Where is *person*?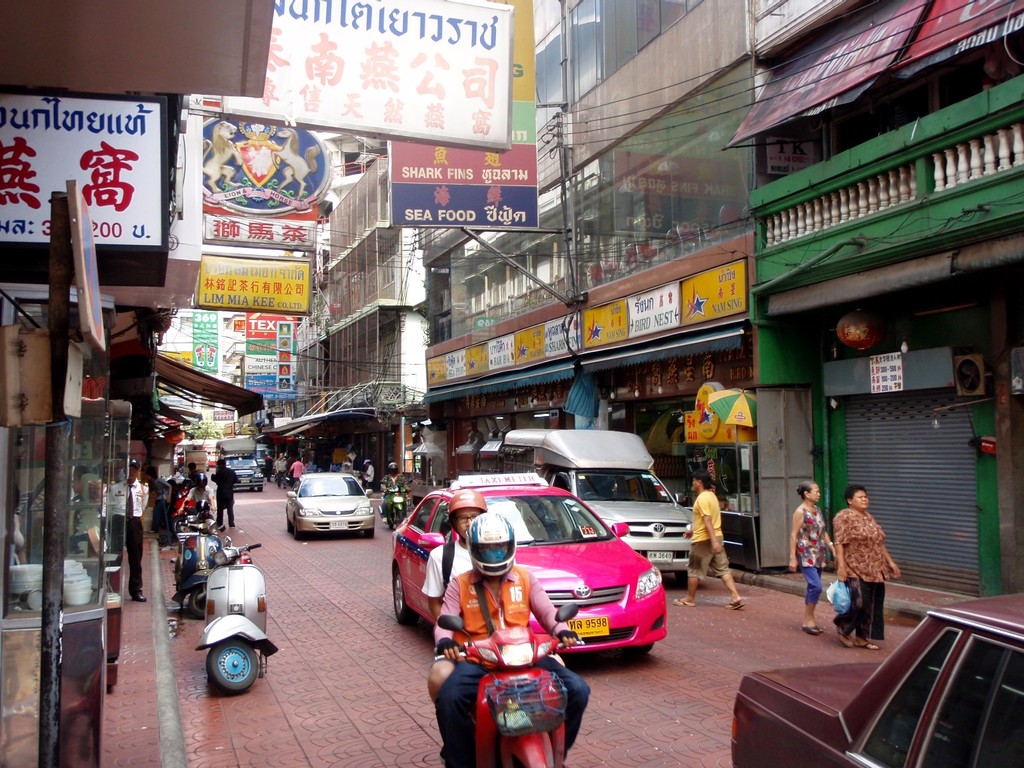
174 466 217 527.
